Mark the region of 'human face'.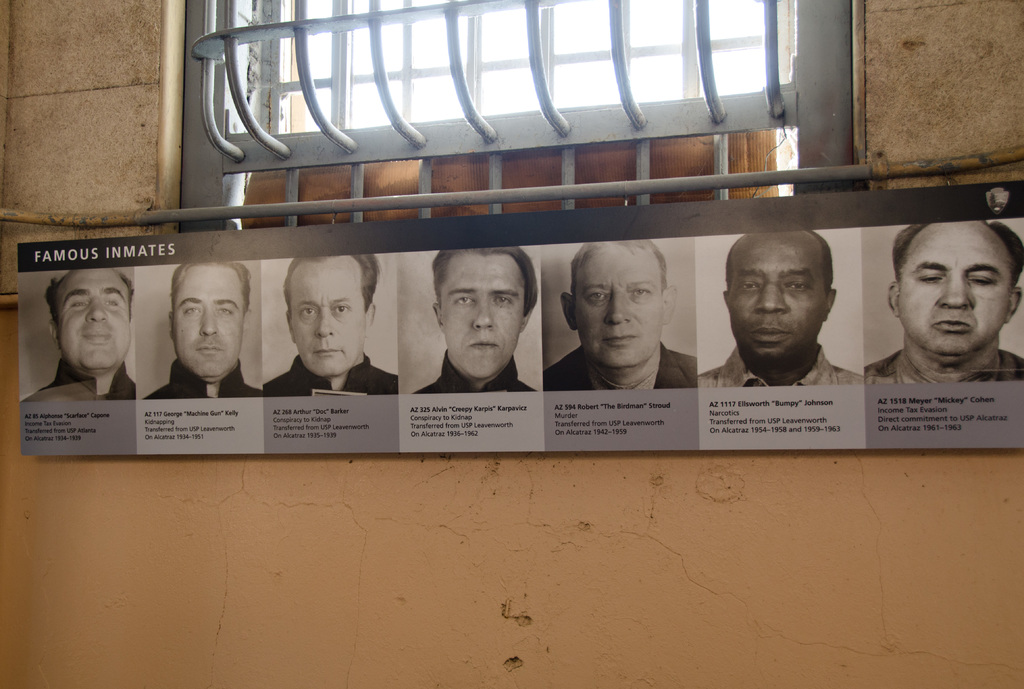
Region: bbox=(59, 268, 128, 373).
